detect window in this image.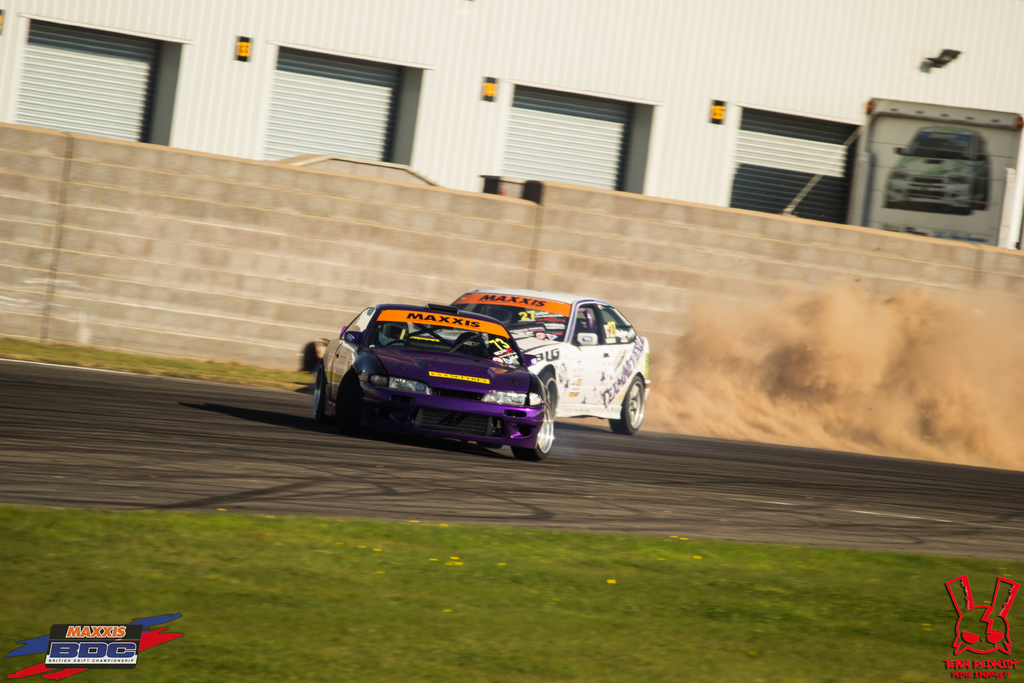
Detection: locate(332, 311, 369, 348).
